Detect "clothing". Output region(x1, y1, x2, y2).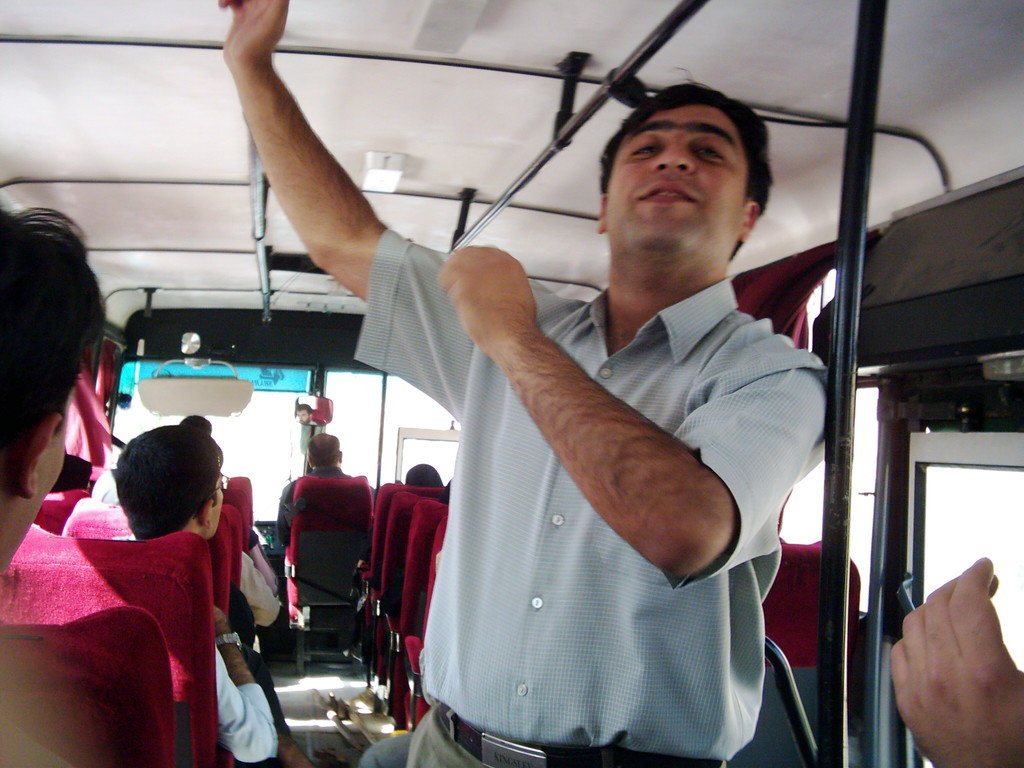
region(356, 225, 790, 767).
